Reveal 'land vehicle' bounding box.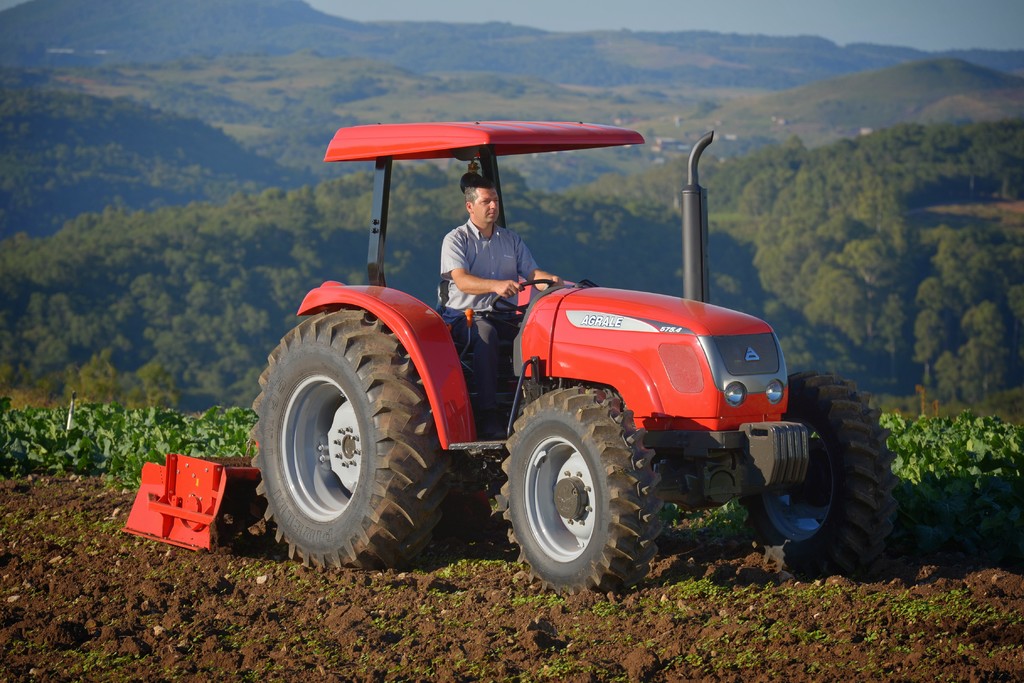
Revealed: bbox=[205, 118, 886, 611].
